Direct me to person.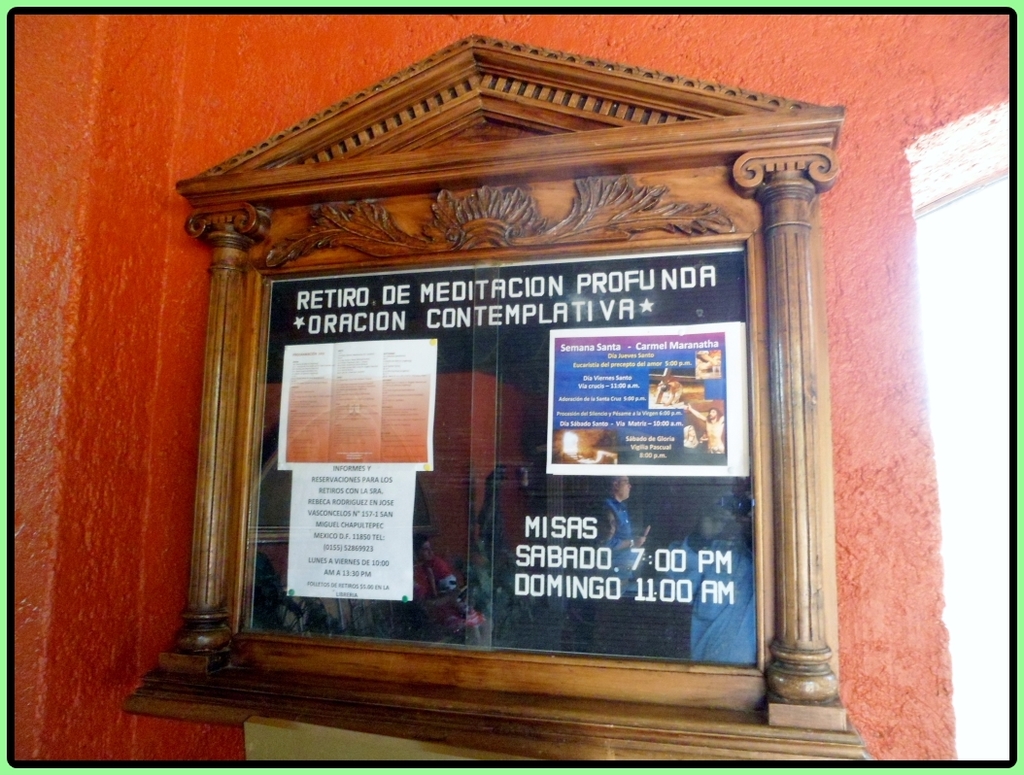
Direction: {"left": 552, "top": 431, "right": 583, "bottom": 465}.
